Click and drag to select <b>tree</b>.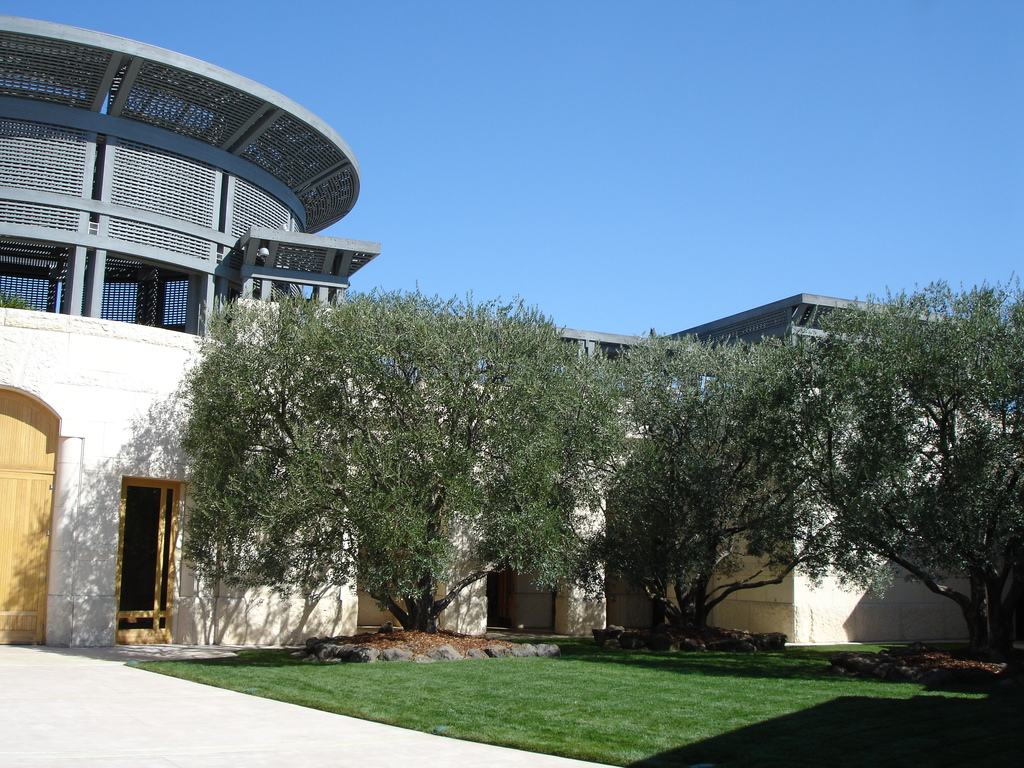
Selection: left=169, top=285, right=638, bottom=625.
